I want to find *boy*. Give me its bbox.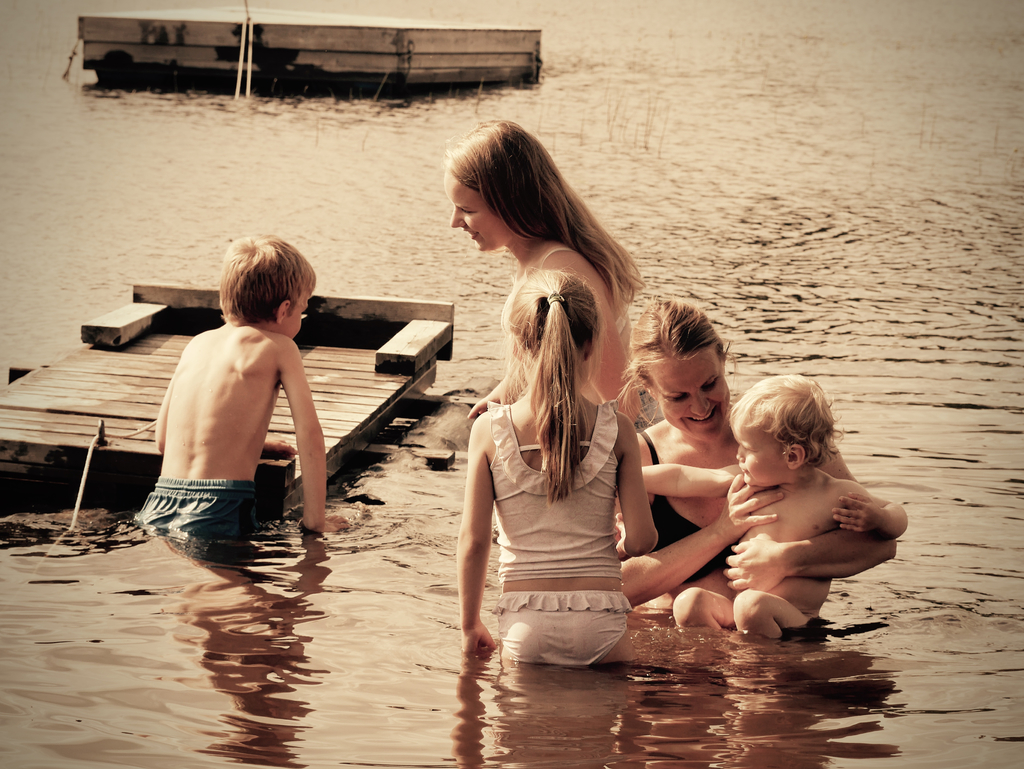
<box>635,371,906,644</box>.
